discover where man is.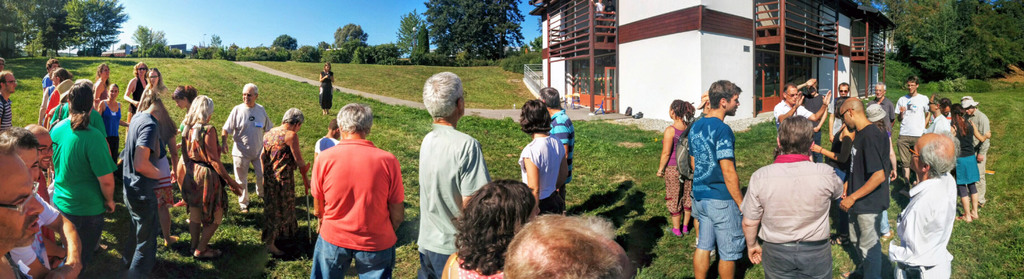
Discovered at x1=687, y1=78, x2=748, y2=278.
